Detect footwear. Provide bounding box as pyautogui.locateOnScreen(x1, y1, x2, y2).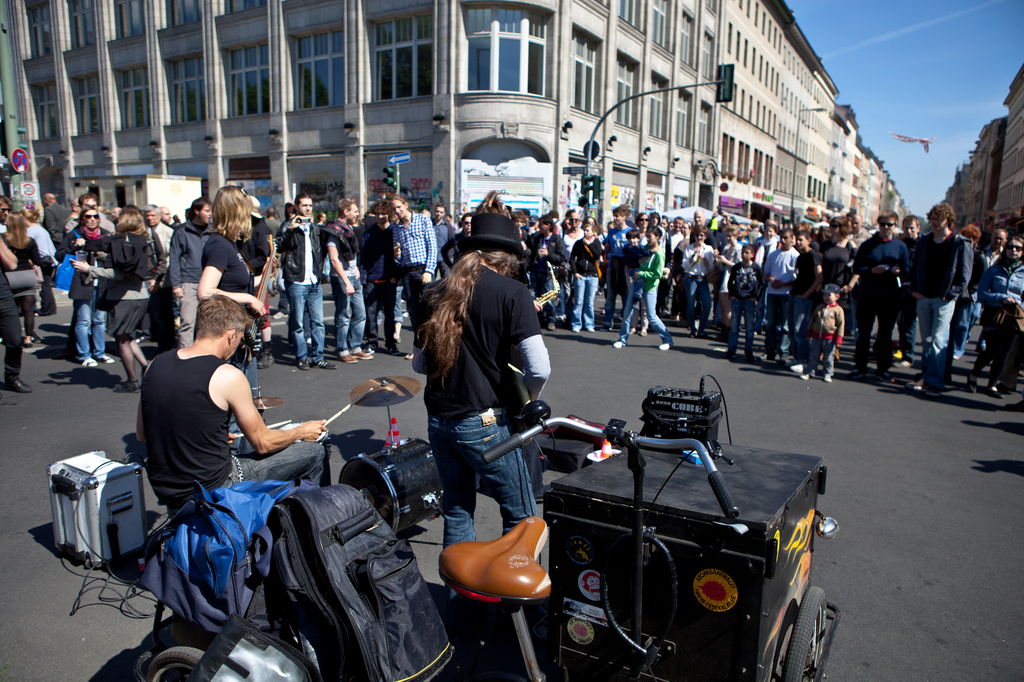
pyautogui.locateOnScreen(589, 328, 596, 335).
